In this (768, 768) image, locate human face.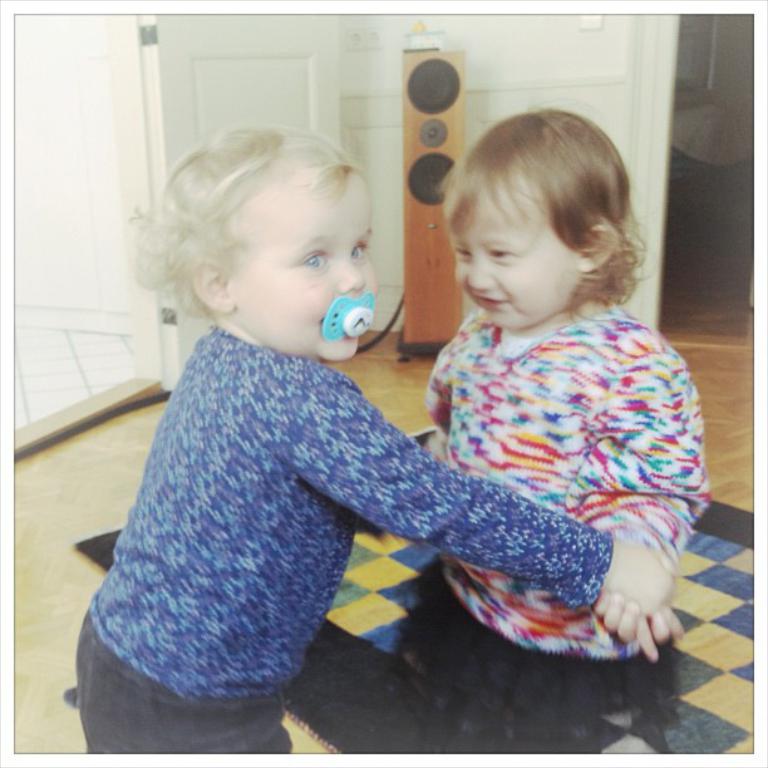
Bounding box: 457, 174, 573, 323.
